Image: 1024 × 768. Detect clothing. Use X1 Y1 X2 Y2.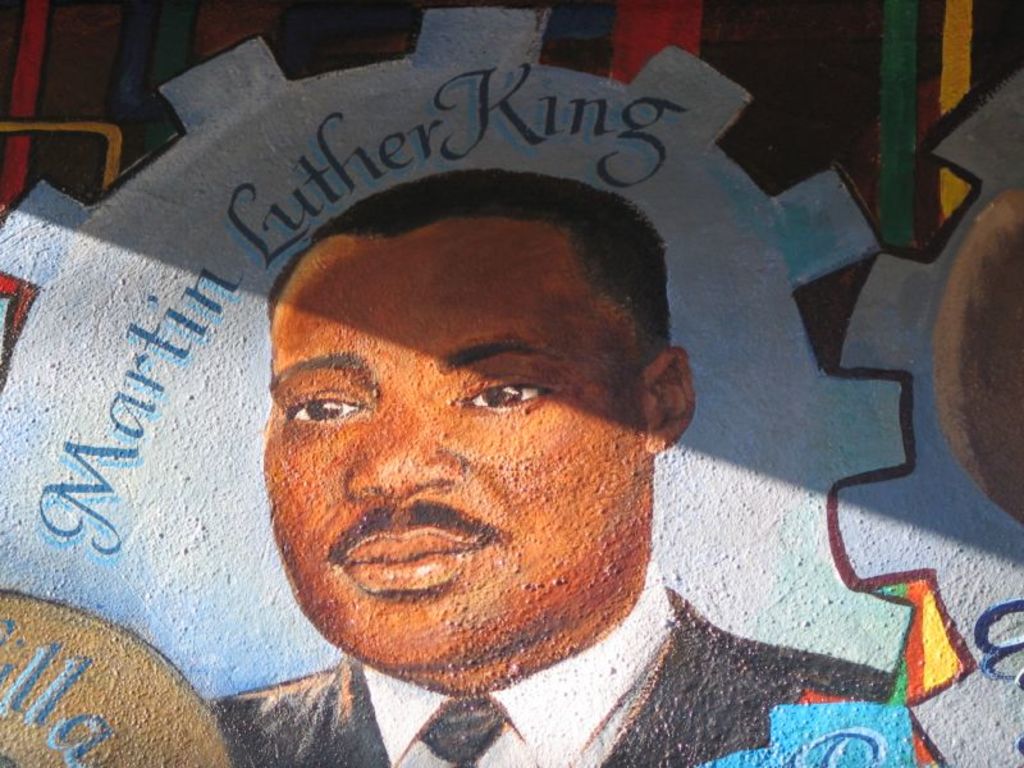
214 547 892 765.
